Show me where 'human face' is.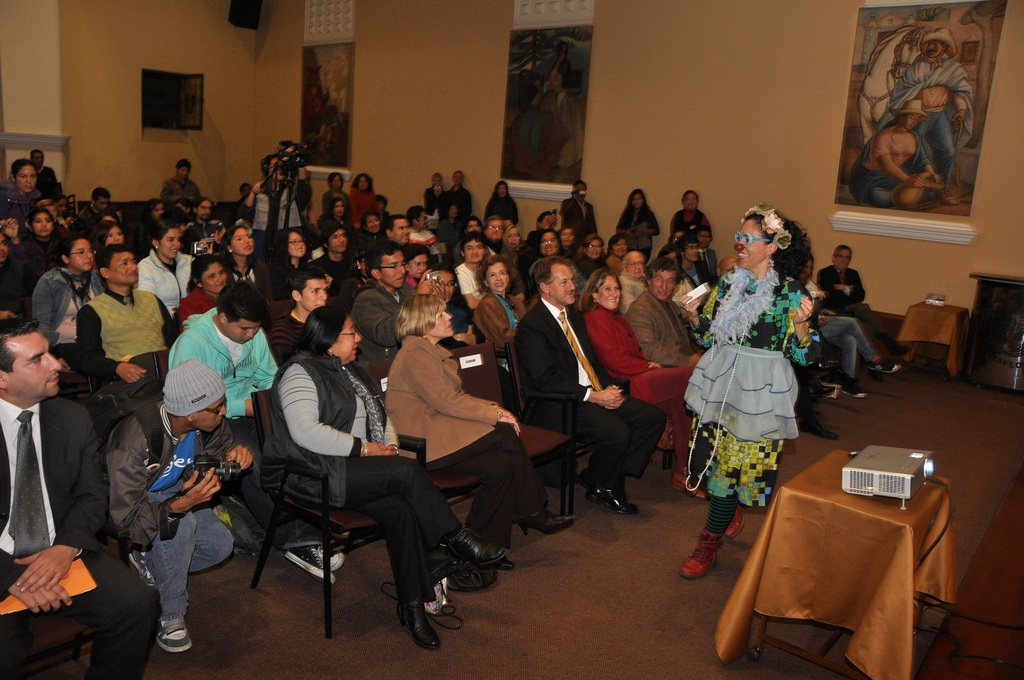
'human face' is at (left=330, top=232, right=348, bottom=257).
